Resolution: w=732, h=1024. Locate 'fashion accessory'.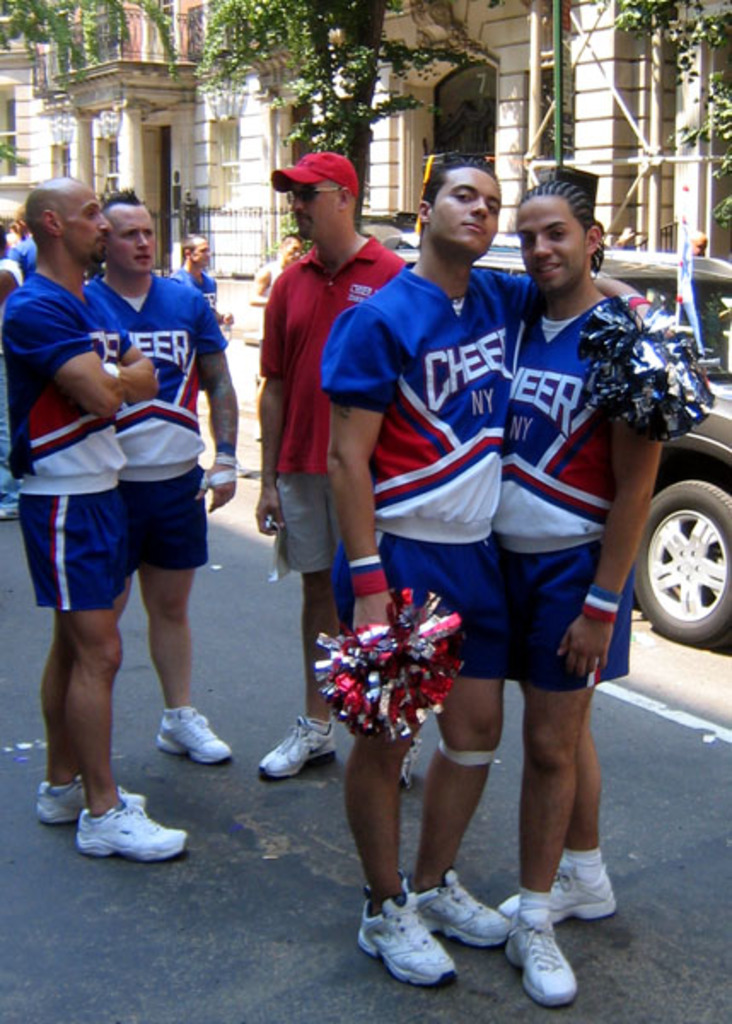
x1=256 y1=713 x2=336 y2=780.
